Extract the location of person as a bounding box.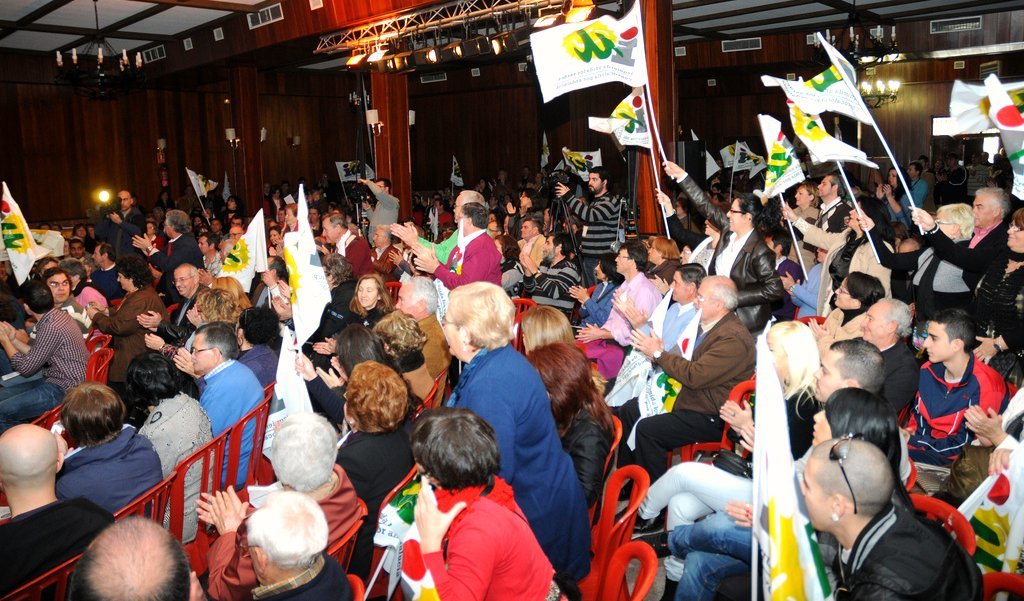
(left=572, top=239, right=660, bottom=358).
